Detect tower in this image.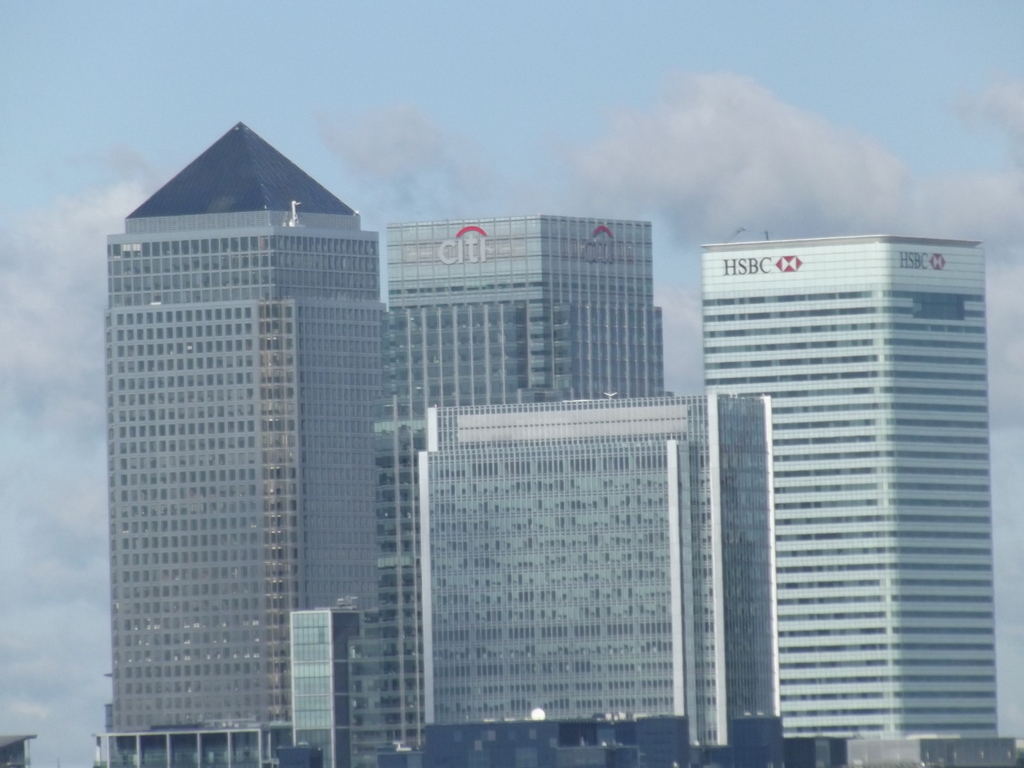
Detection: [88,122,390,767].
